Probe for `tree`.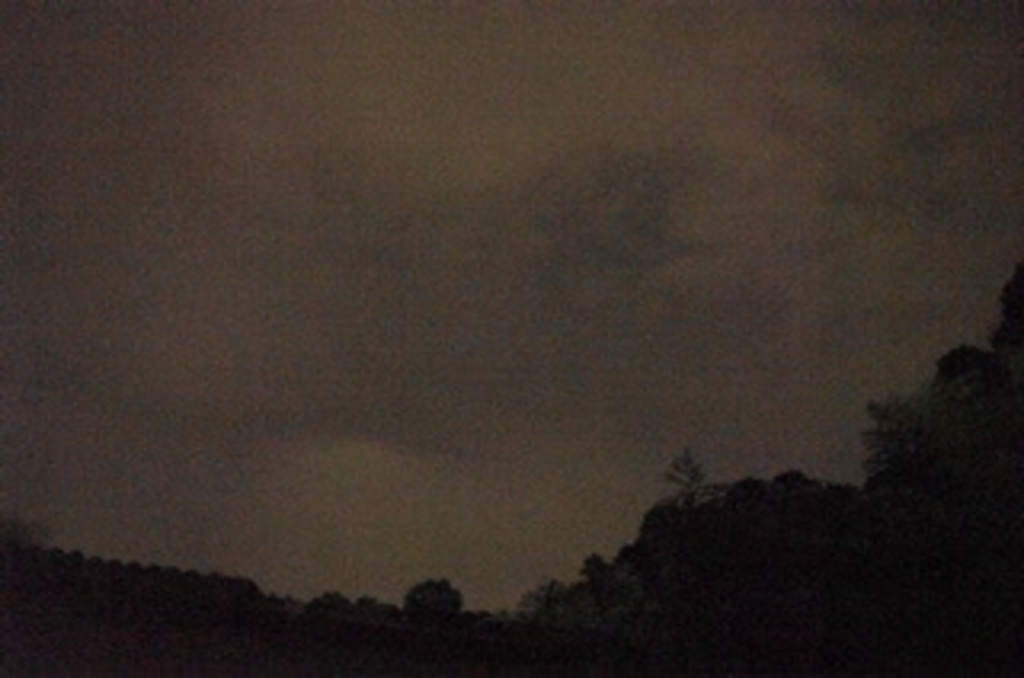
Probe result: locate(512, 569, 573, 630).
